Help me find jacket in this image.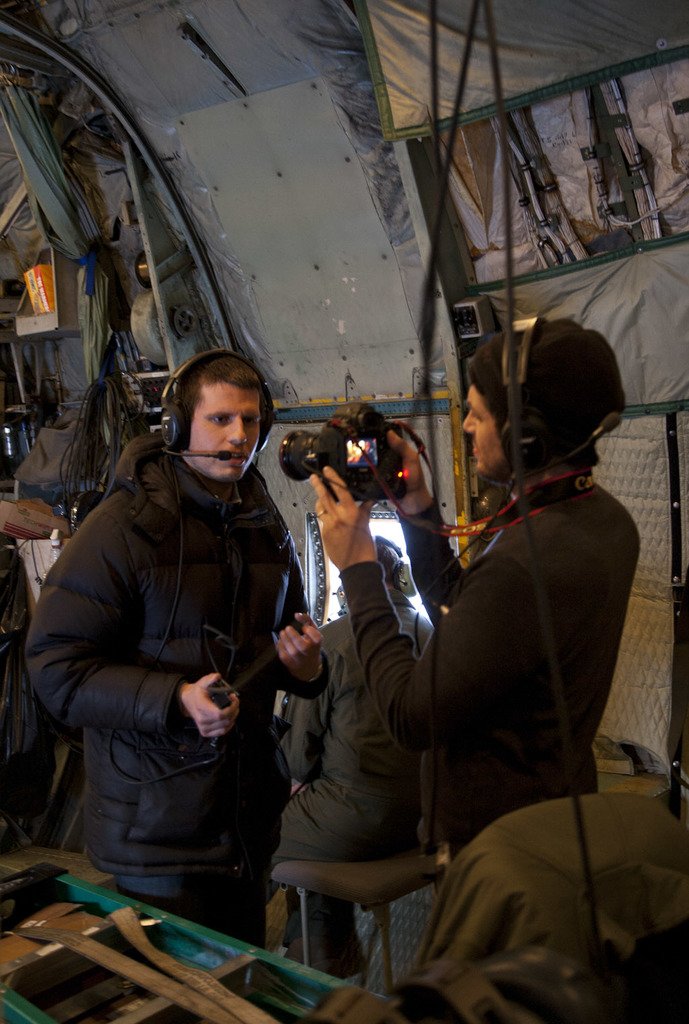
Found it: 43,377,319,840.
